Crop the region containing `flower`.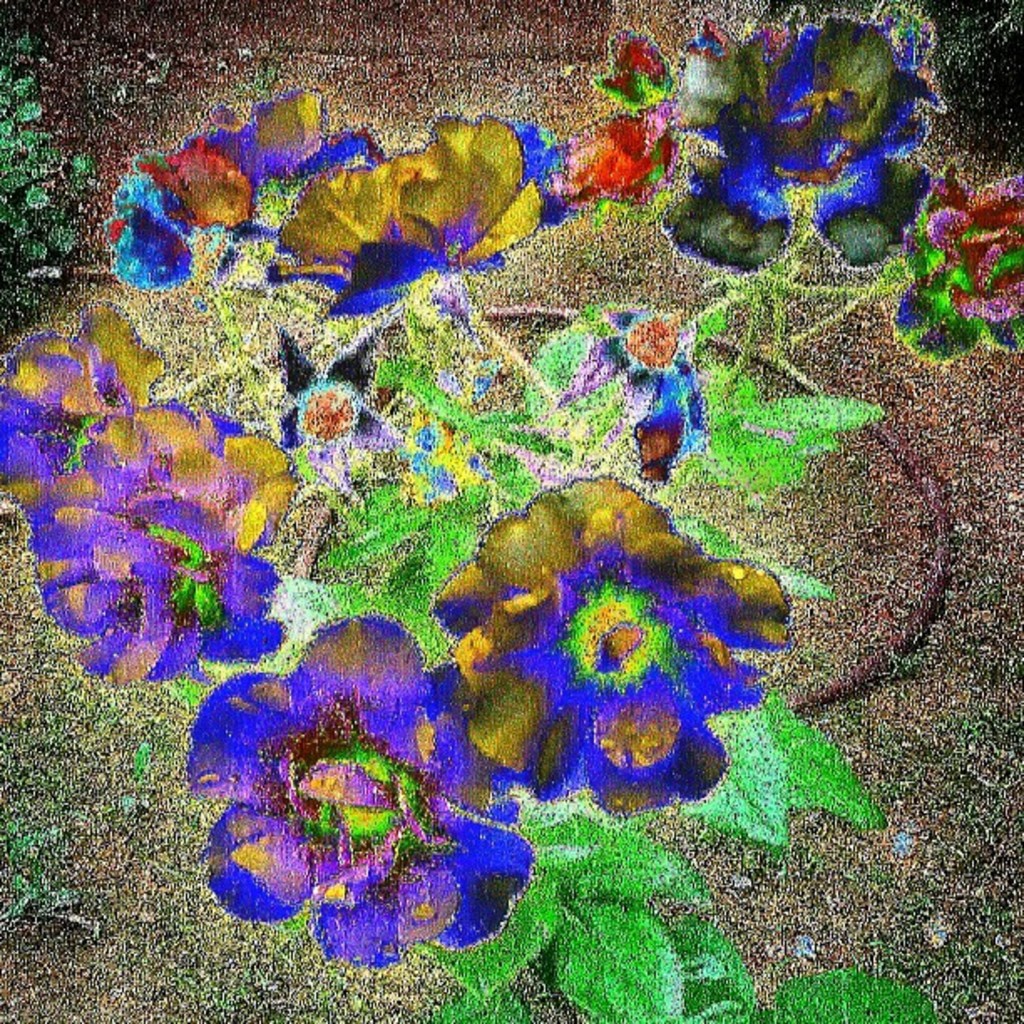
Crop region: bbox=(550, 294, 721, 482).
